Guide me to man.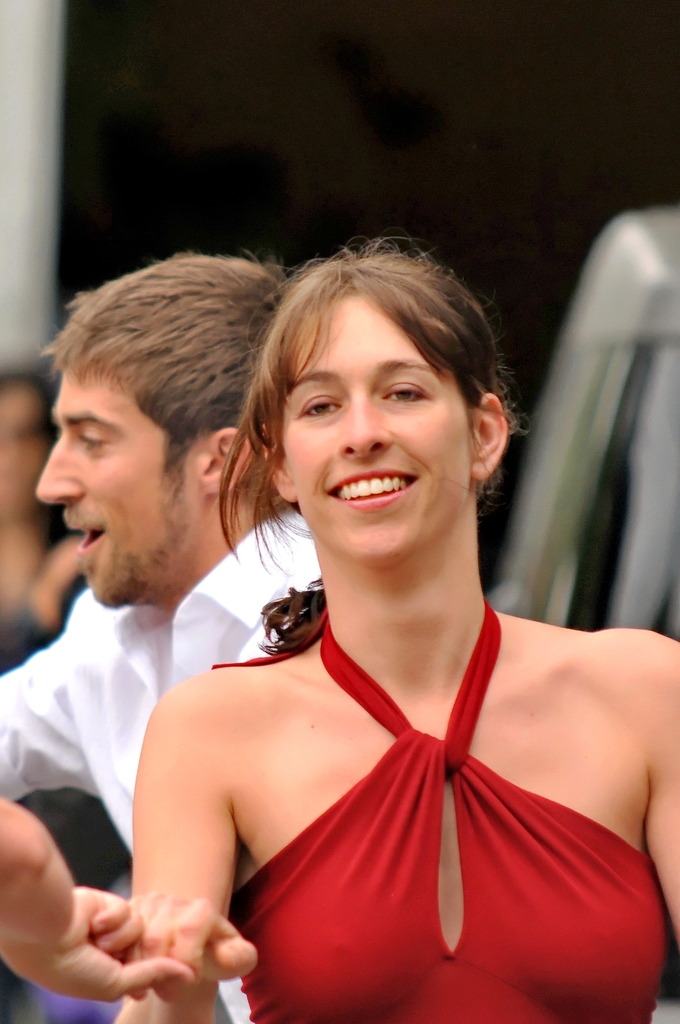
Guidance: bbox=[0, 255, 329, 1023].
